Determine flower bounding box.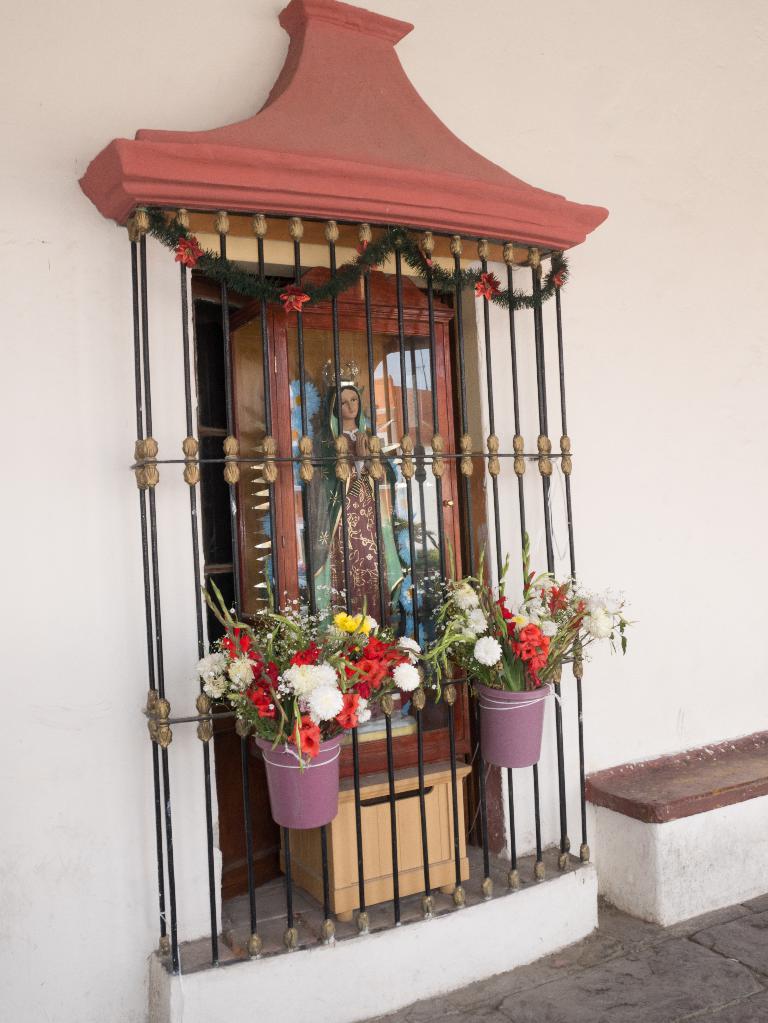
Determined: (471,269,501,302).
